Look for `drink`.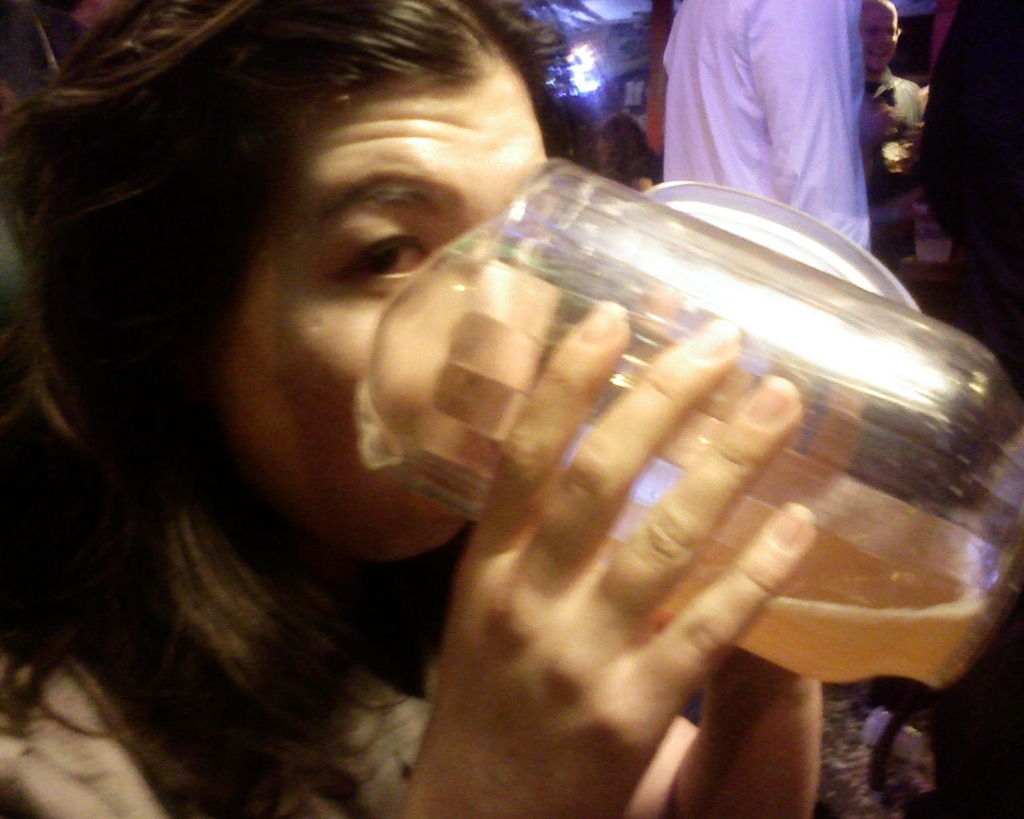
Found: bbox=(364, 184, 969, 685).
